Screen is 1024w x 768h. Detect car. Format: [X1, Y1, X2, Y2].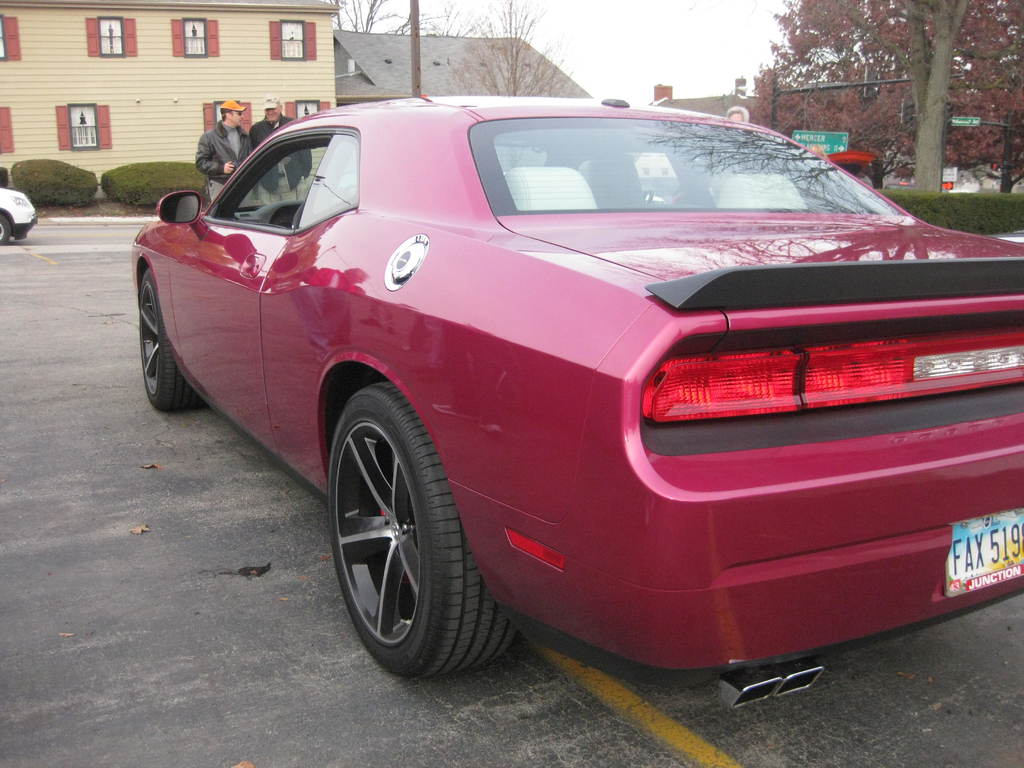
[669, 185, 713, 205].
